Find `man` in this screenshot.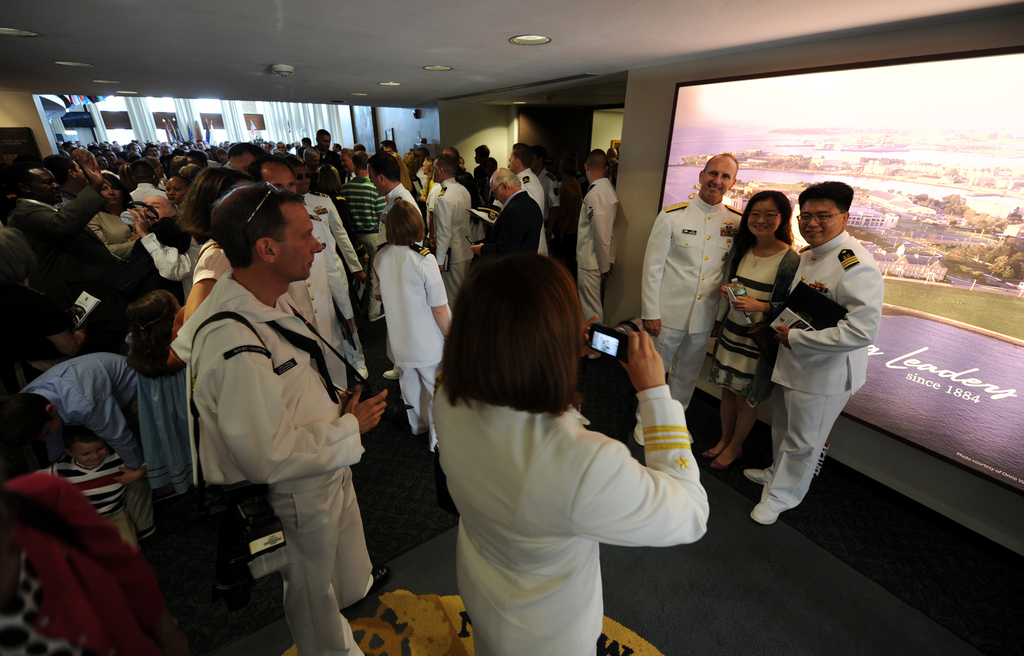
The bounding box for `man` is bbox=(259, 159, 356, 396).
